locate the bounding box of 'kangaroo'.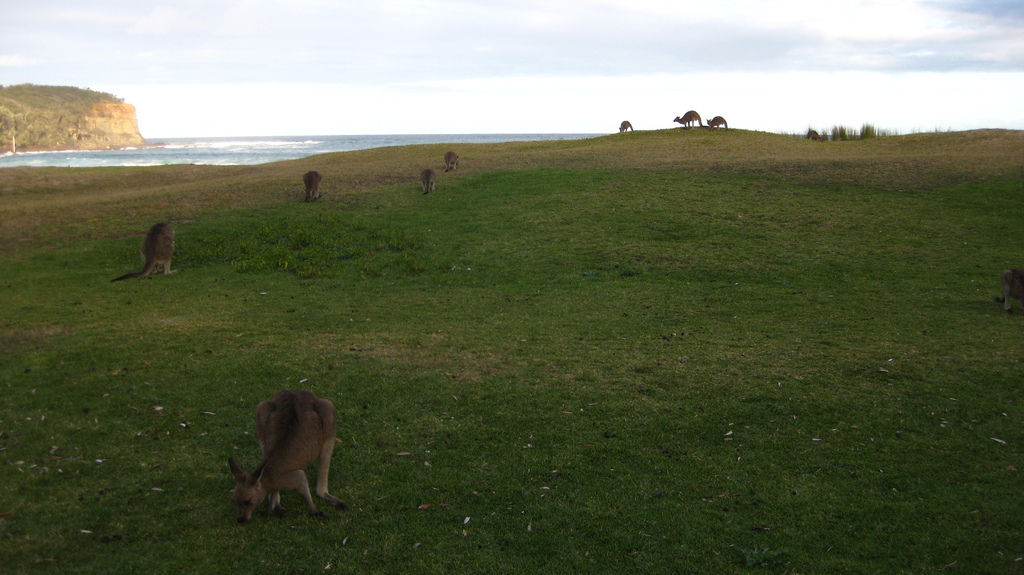
Bounding box: 441,152,463,179.
